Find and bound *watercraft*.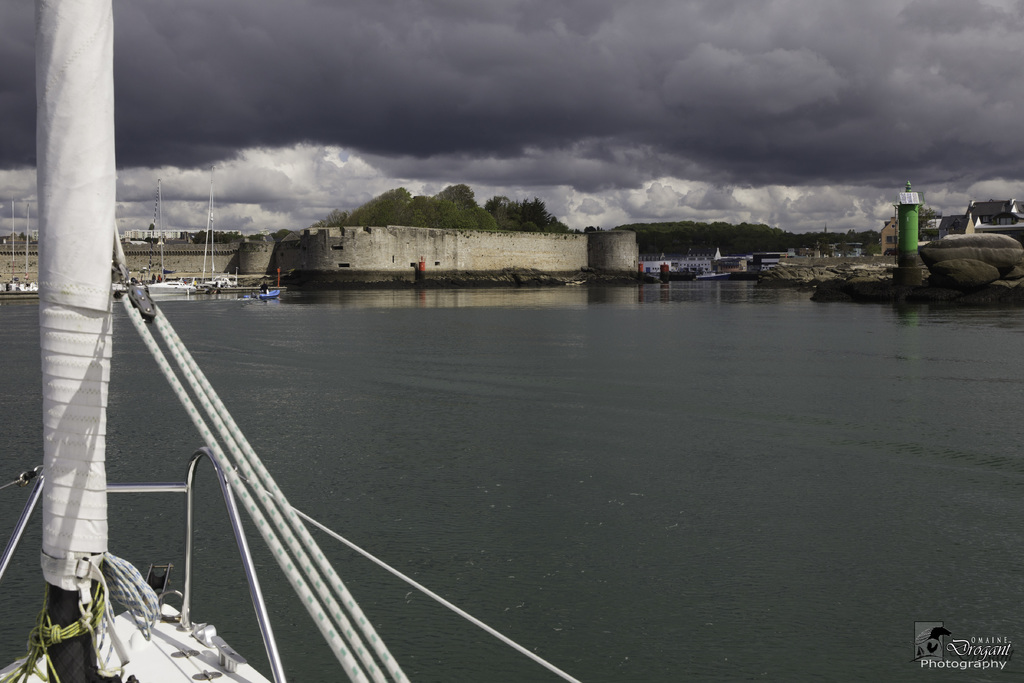
Bound: x1=698, y1=264, x2=737, y2=281.
